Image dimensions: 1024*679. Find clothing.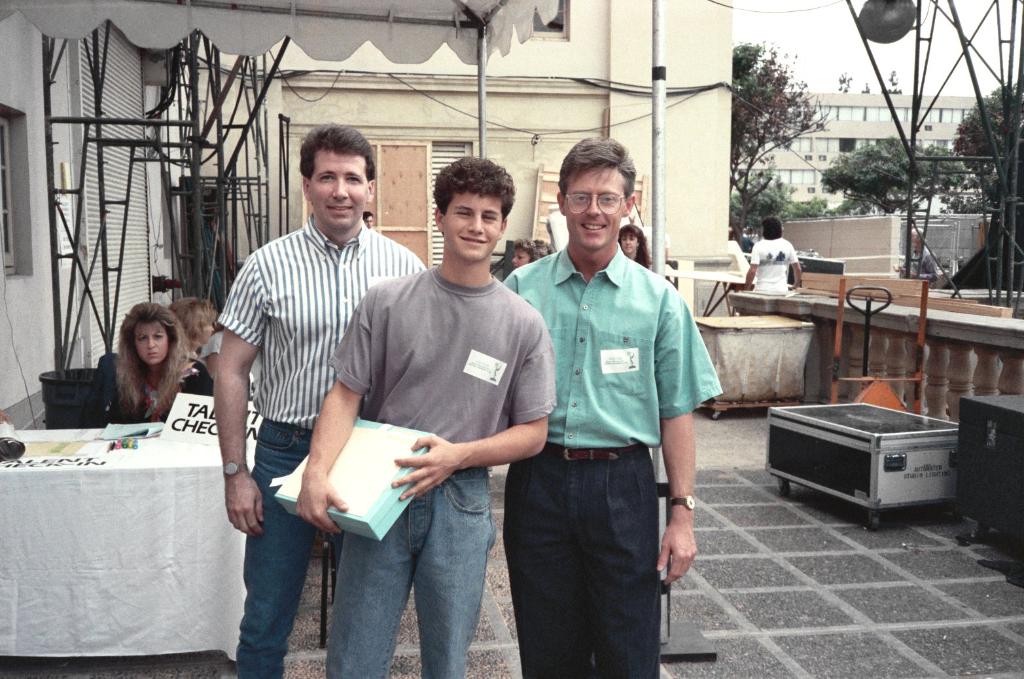
x1=741 y1=226 x2=792 y2=297.
